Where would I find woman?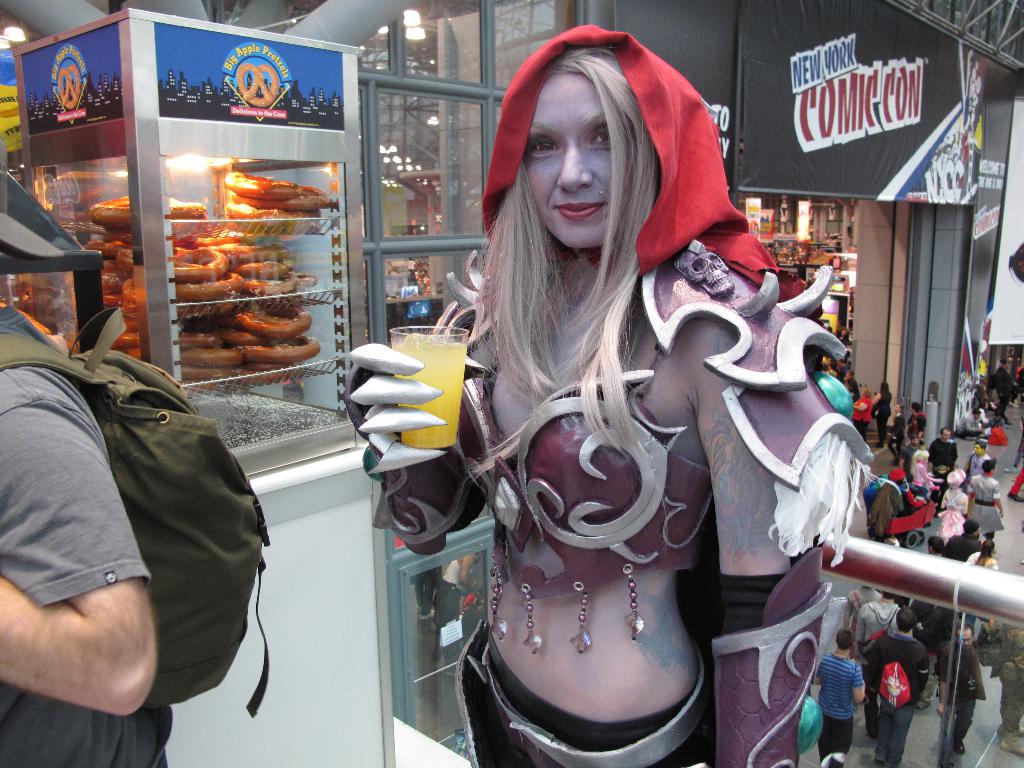
At 931 468 968 541.
